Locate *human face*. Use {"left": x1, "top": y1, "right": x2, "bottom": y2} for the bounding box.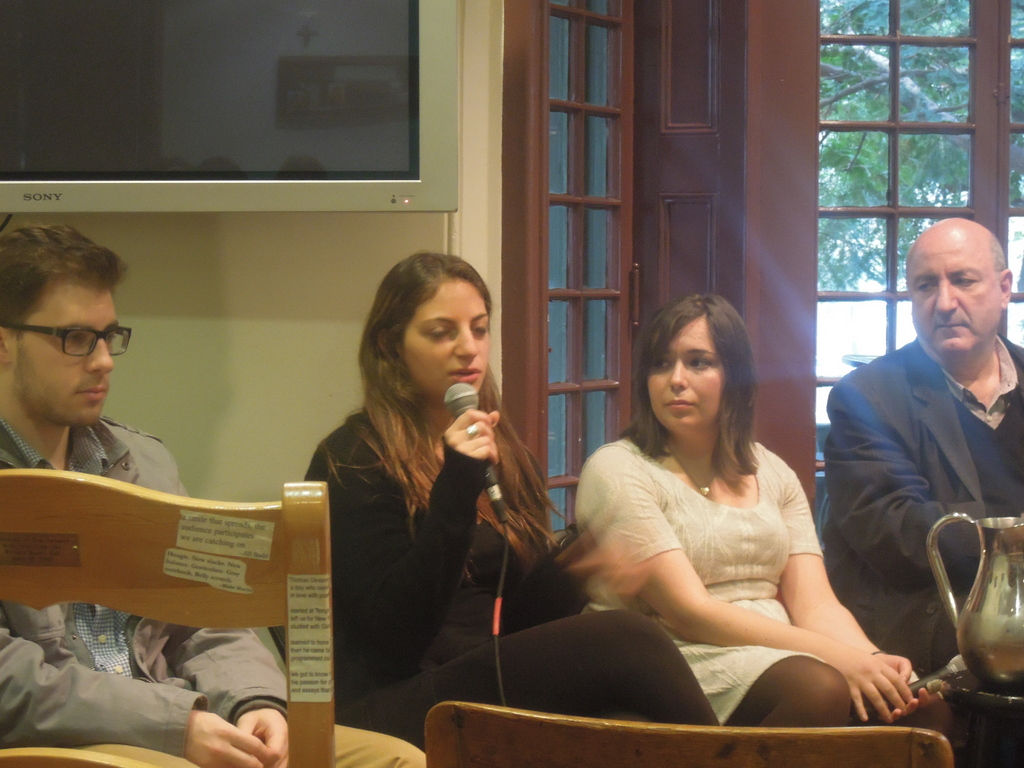
{"left": 403, "top": 281, "right": 493, "bottom": 408}.
